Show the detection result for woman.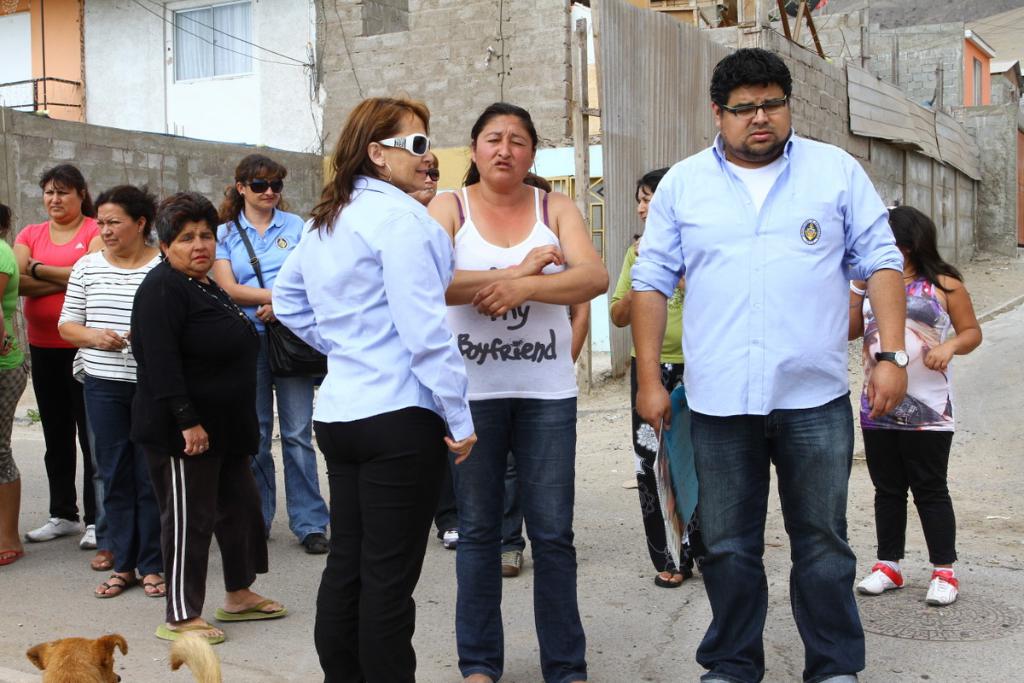
locate(124, 185, 251, 666).
